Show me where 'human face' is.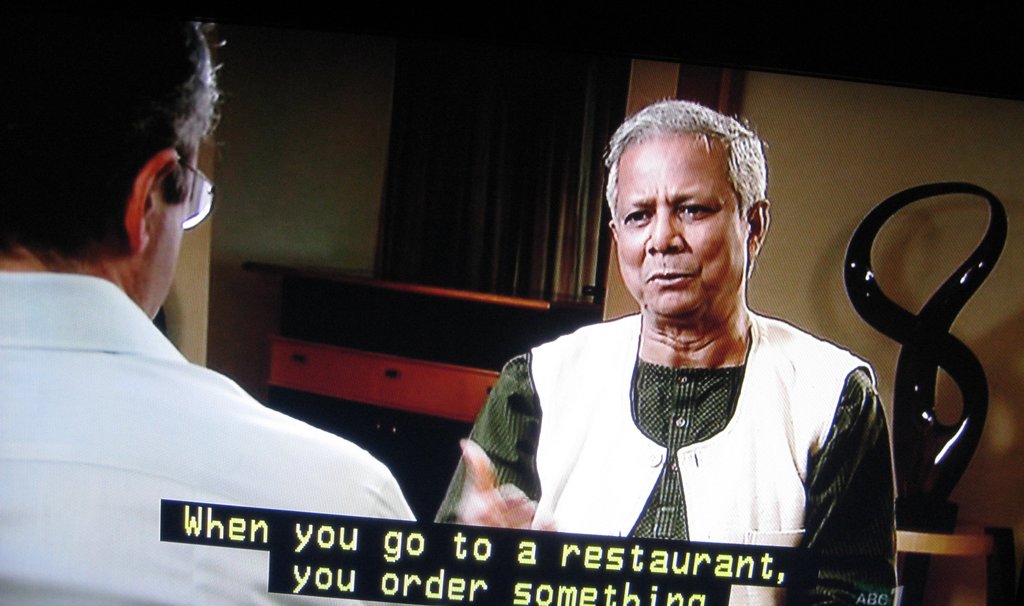
'human face' is at rect(143, 141, 200, 316).
